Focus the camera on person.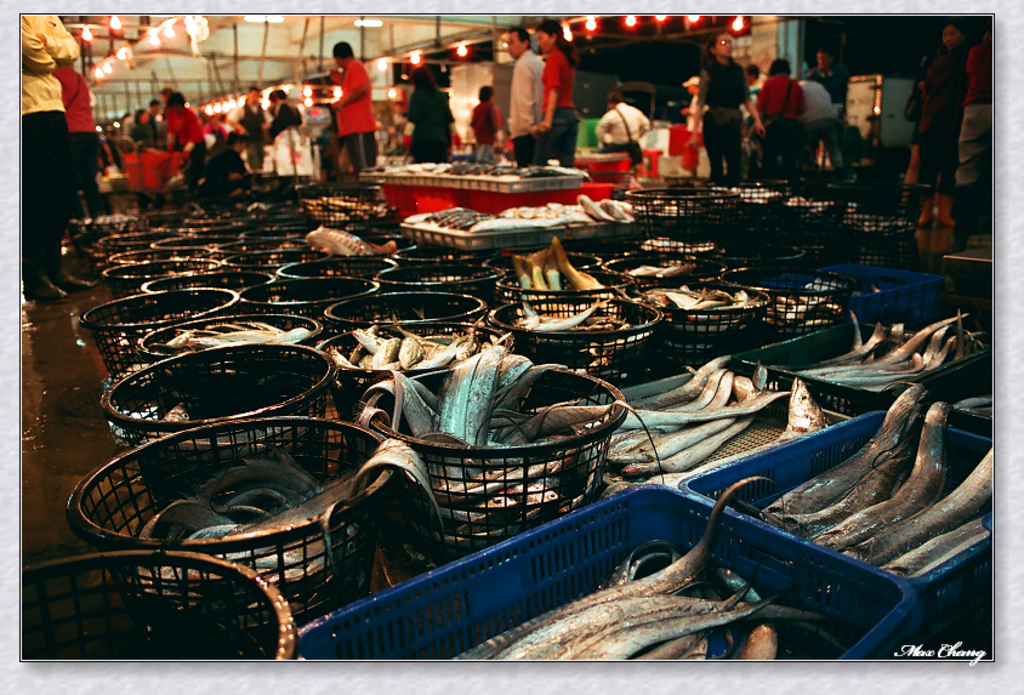
Focus region: [22,12,86,300].
